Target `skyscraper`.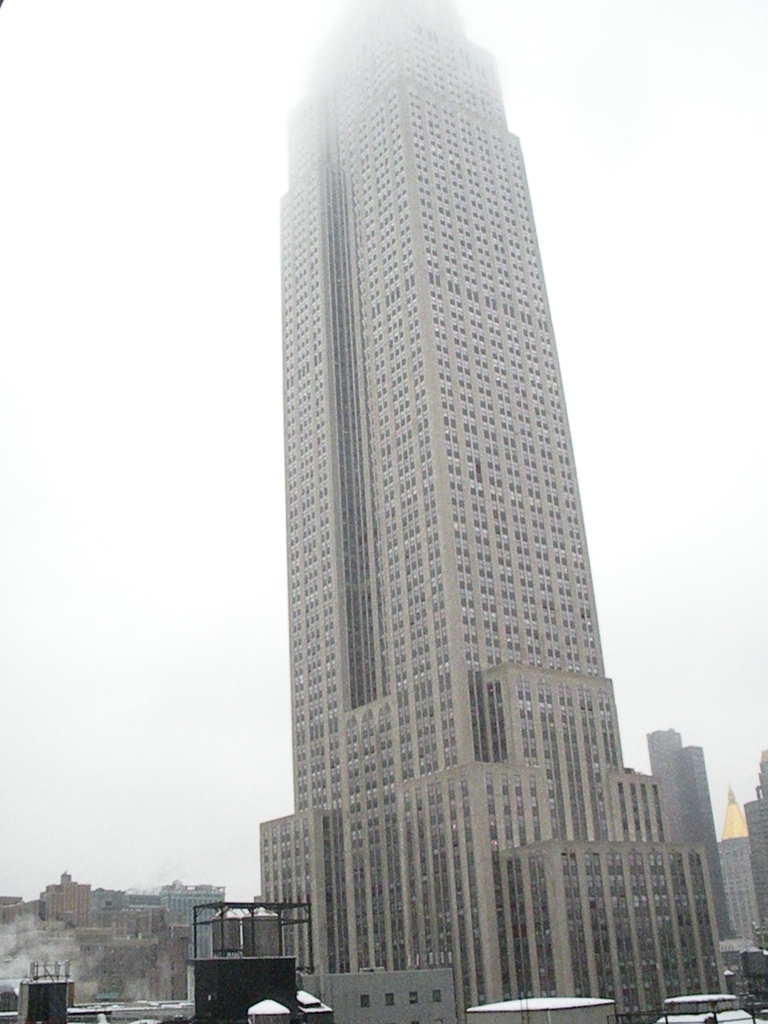
Target region: locate(641, 721, 760, 976).
